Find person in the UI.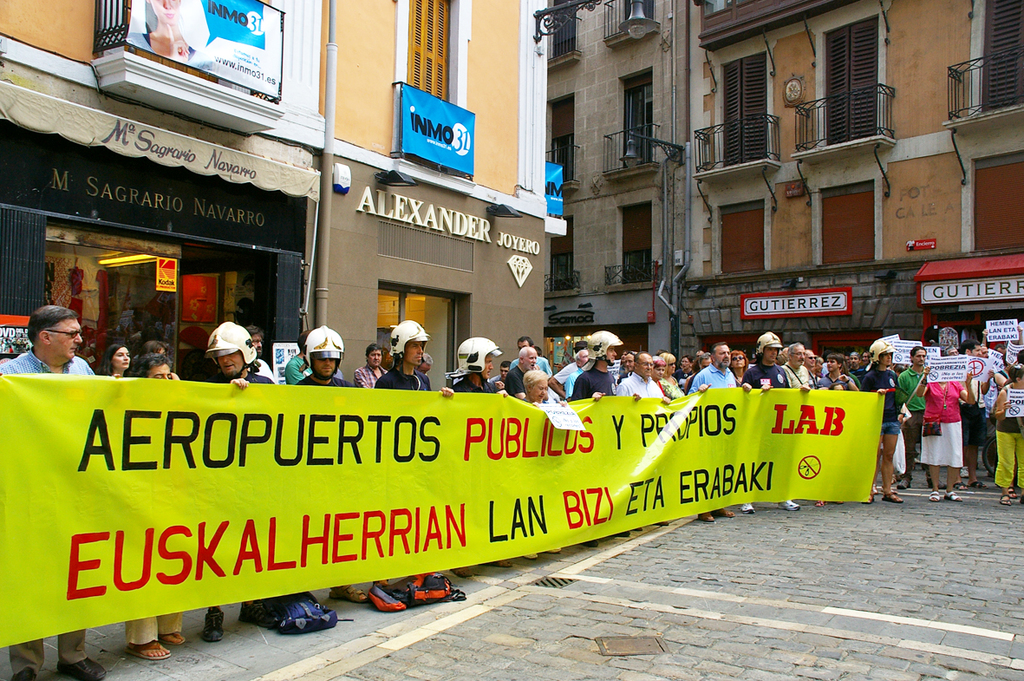
UI element at 694,350,713,375.
